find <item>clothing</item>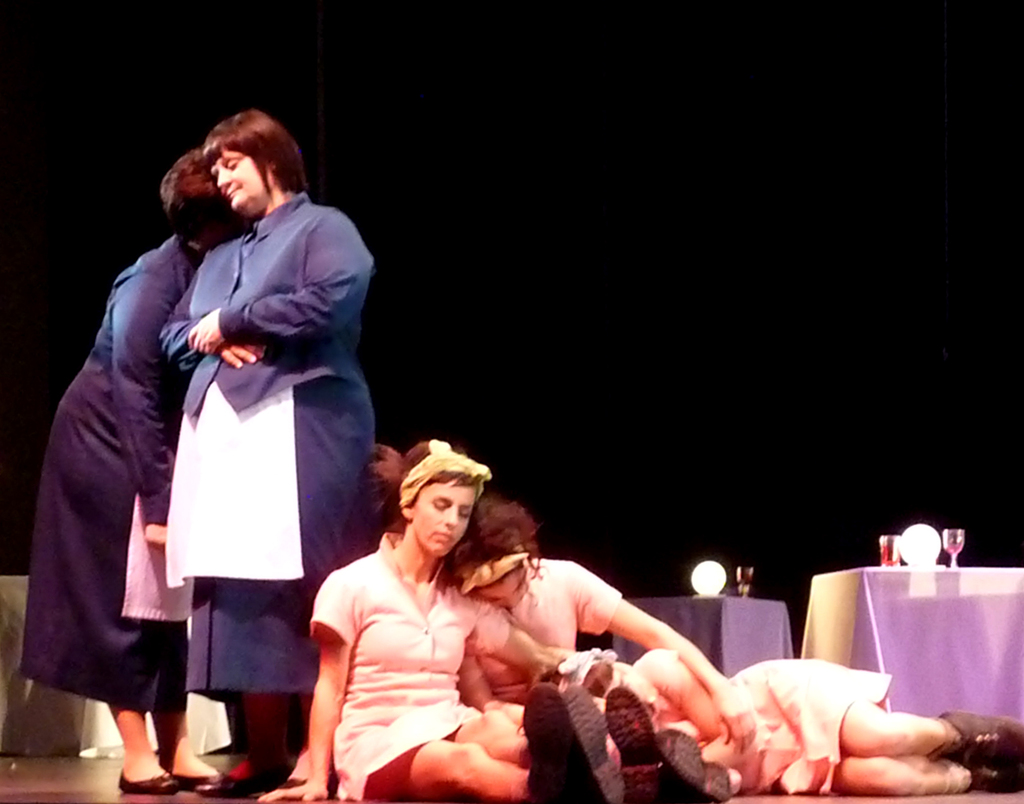
(310, 531, 511, 803)
